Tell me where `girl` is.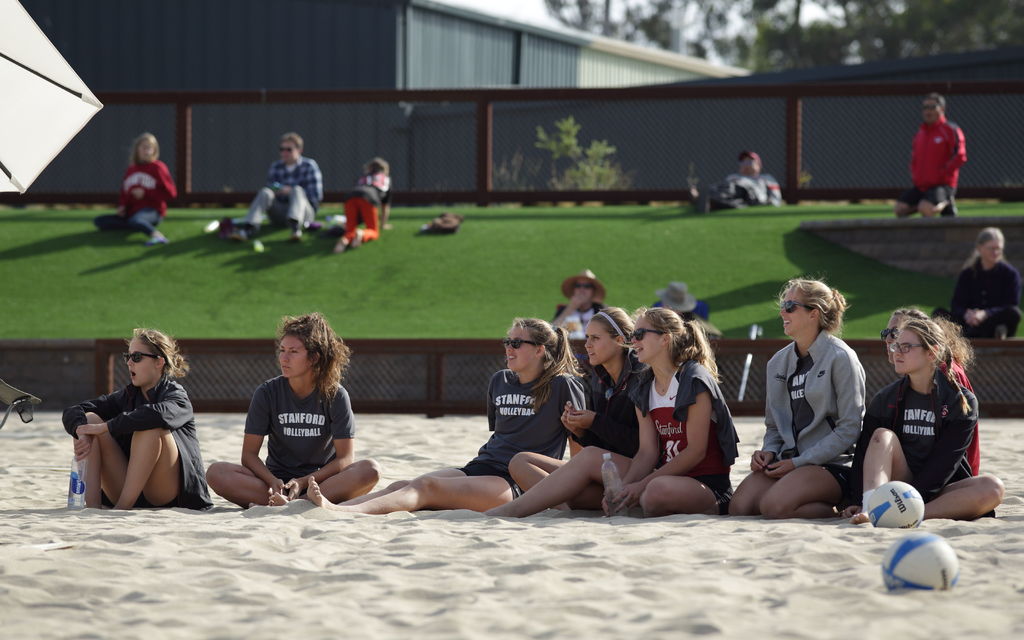
`girl` is at <bbox>329, 156, 395, 252</bbox>.
